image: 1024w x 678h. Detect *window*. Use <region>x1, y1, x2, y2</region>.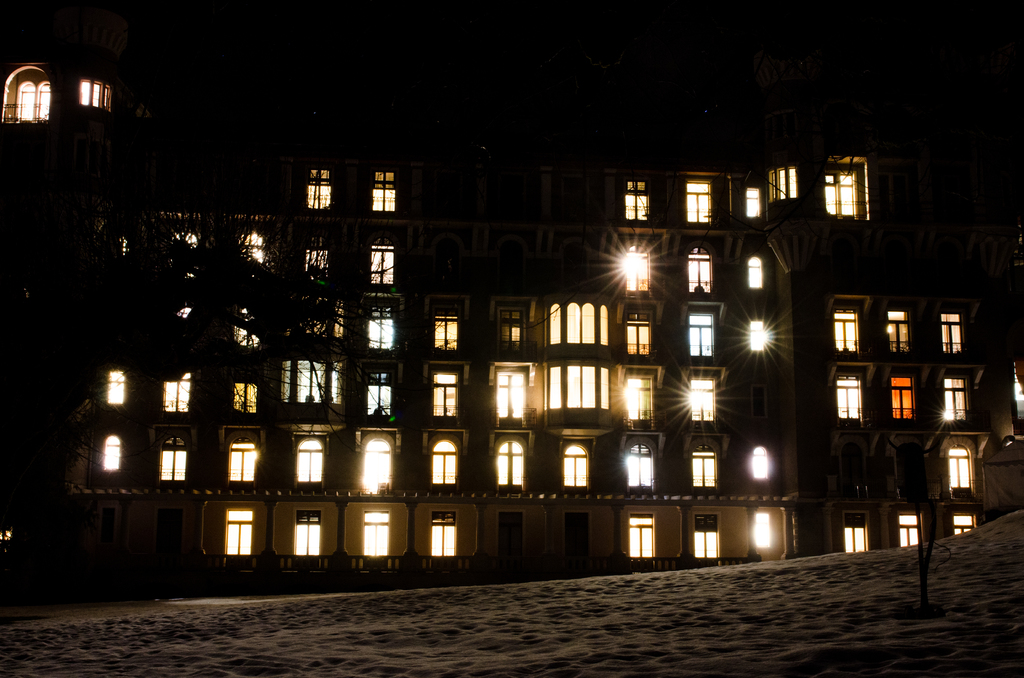
<region>490, 370, 526, 420</region>.
